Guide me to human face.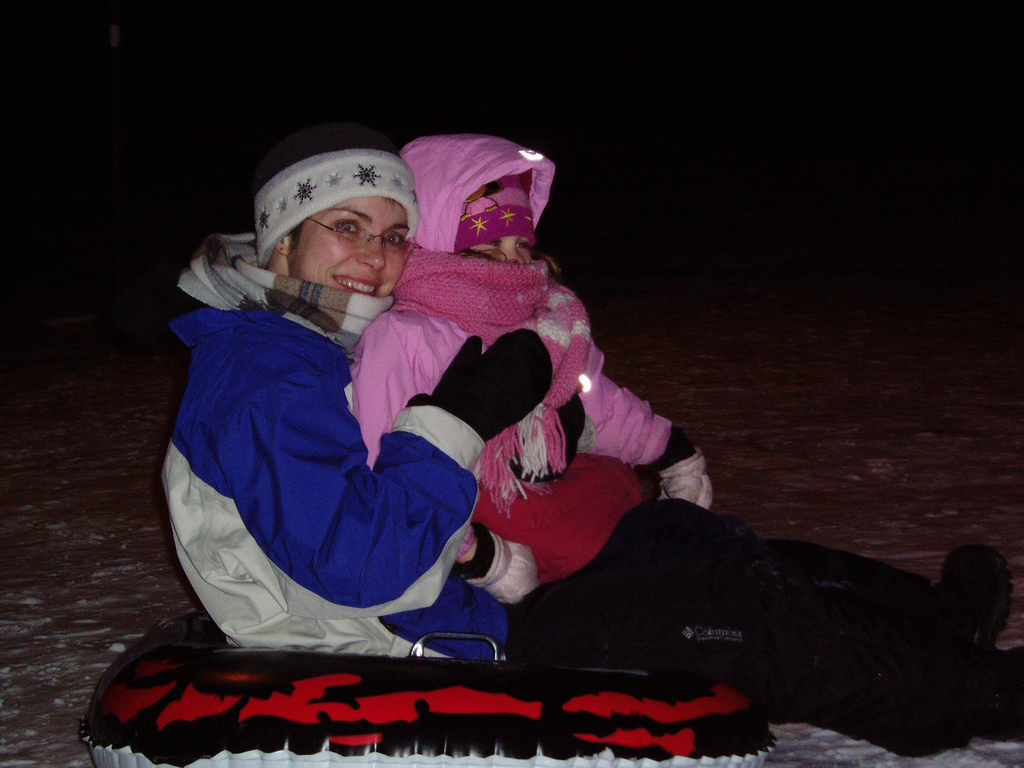
Guidance: (x1=465, y1=236, x2=531, y2=262).
